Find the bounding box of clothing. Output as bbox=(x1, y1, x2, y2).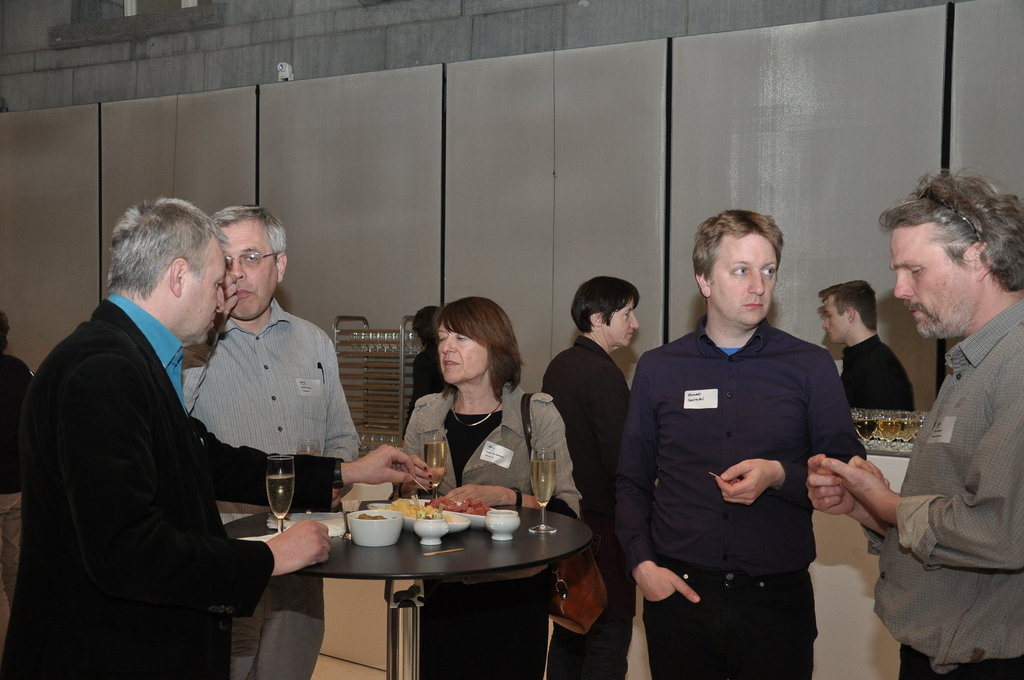
bbox=(399, 386, 582, 679).
